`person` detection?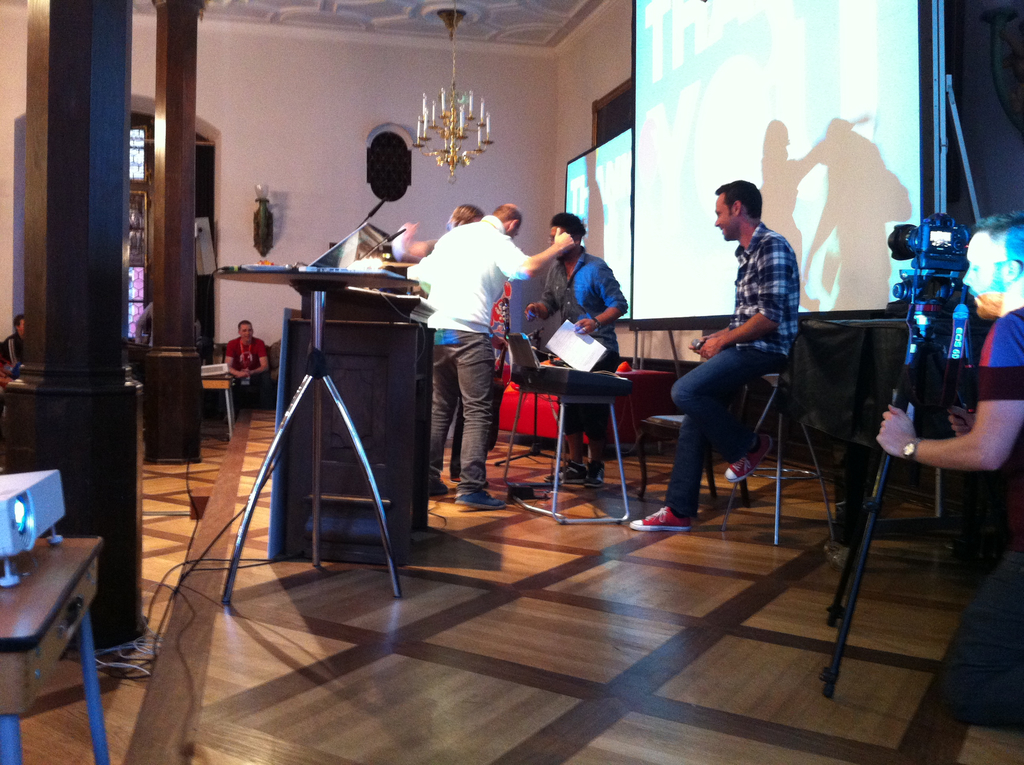
<bbox>625, 179, 797, 538</bbox>
